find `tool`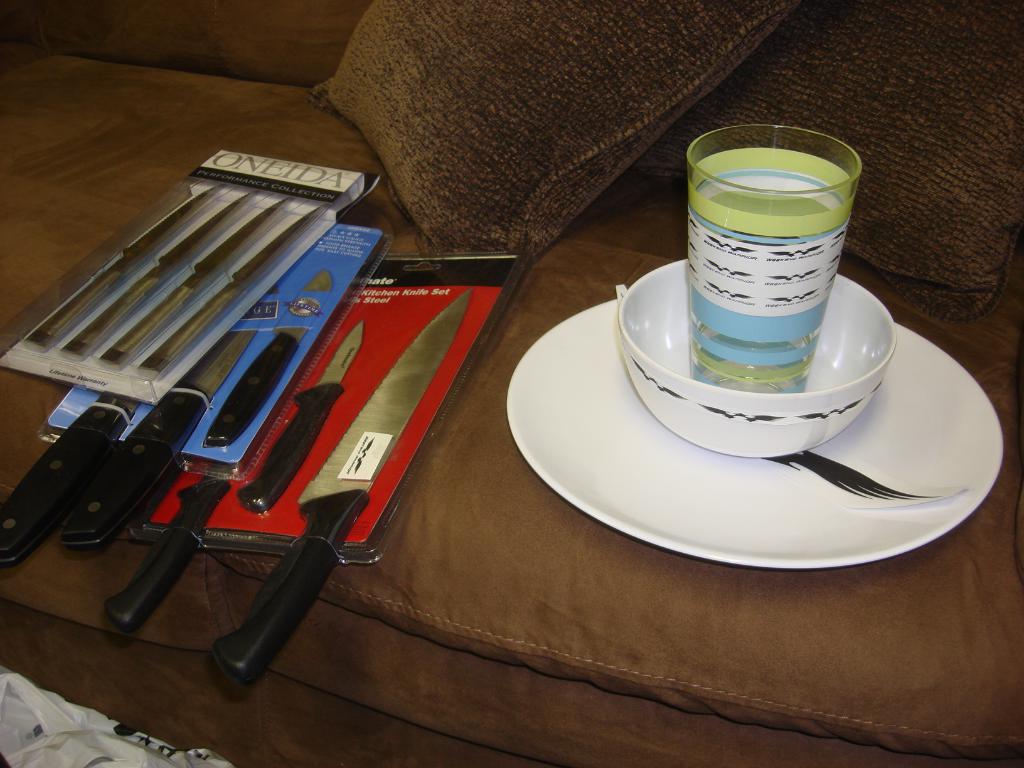
Rect(56, 186, 262, 356)
